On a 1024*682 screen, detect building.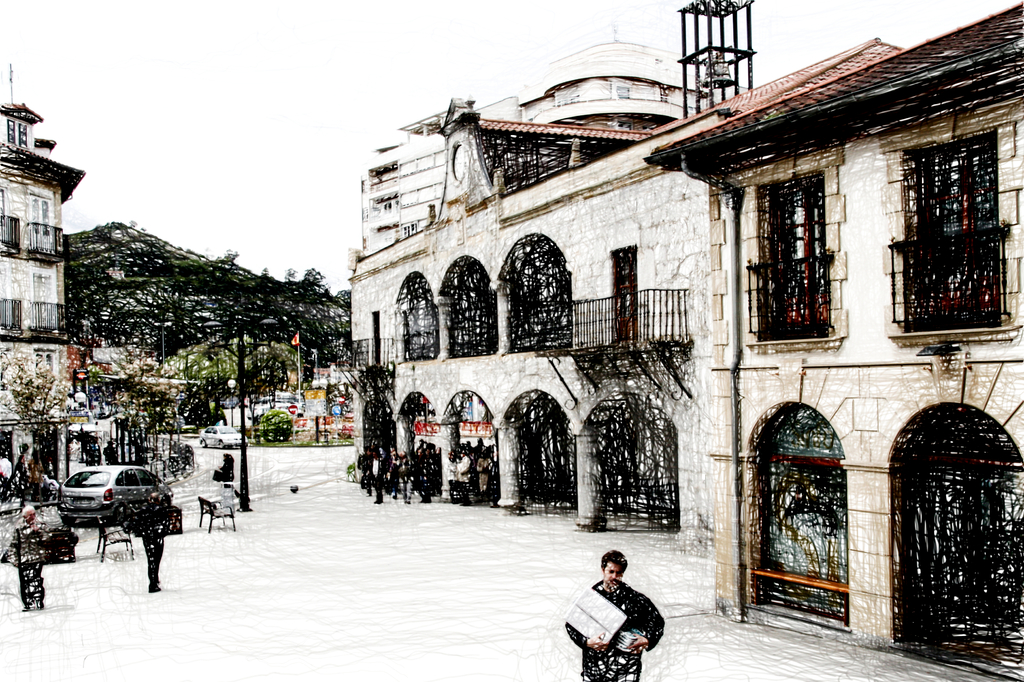
x1=0, y1=103, x2=84, y2=485.
